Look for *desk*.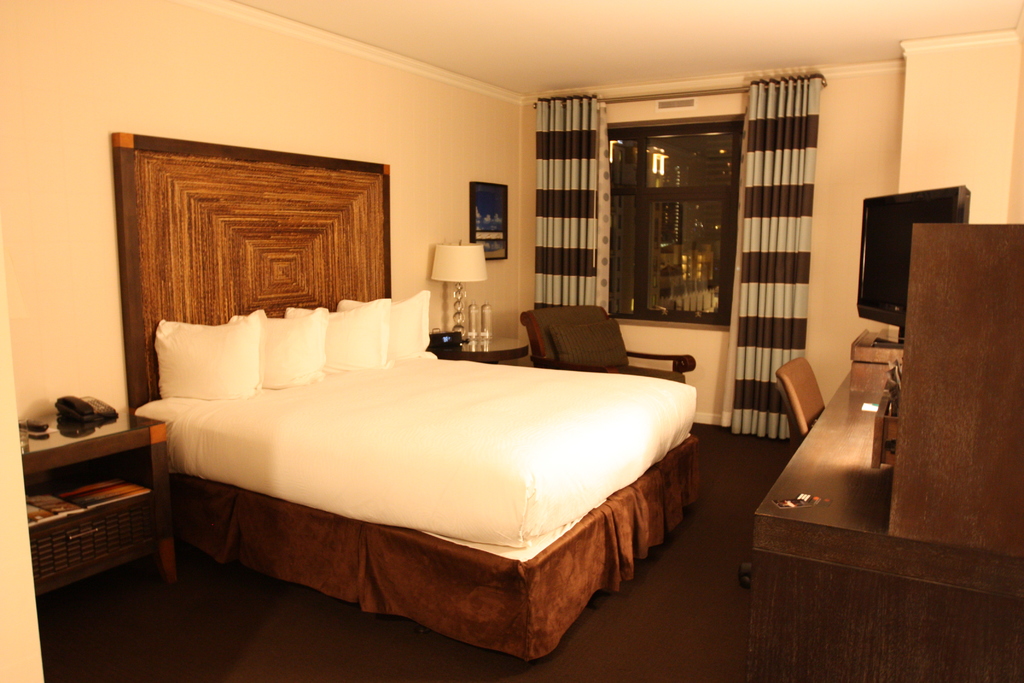
Found: box=[732, 250, 1020, 618].
